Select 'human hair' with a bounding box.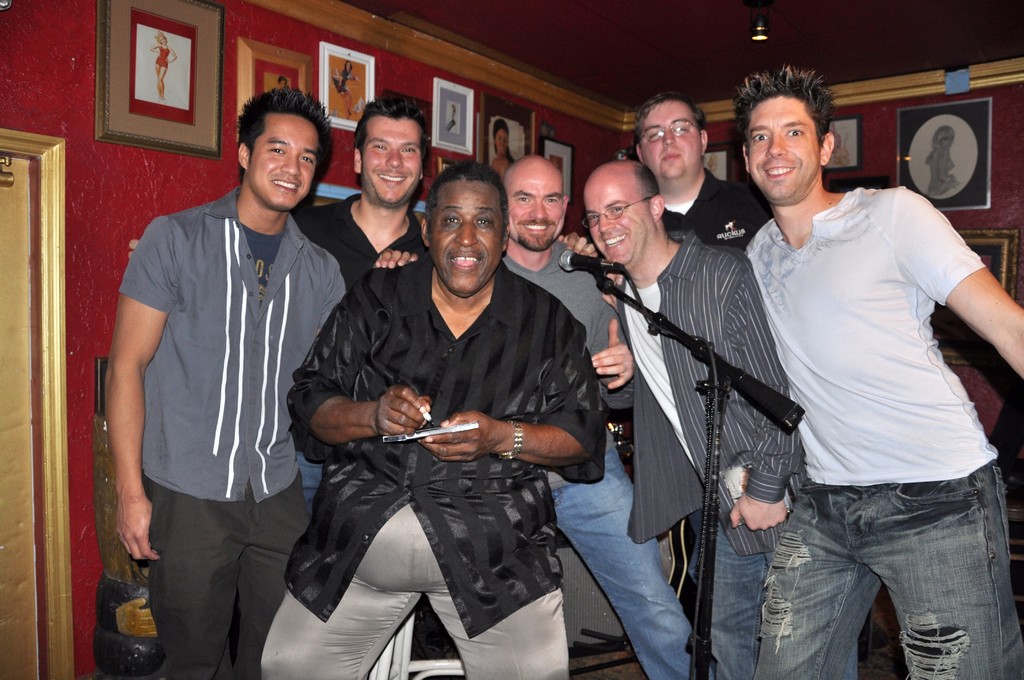
bbox(491, 117, 511, 155).
